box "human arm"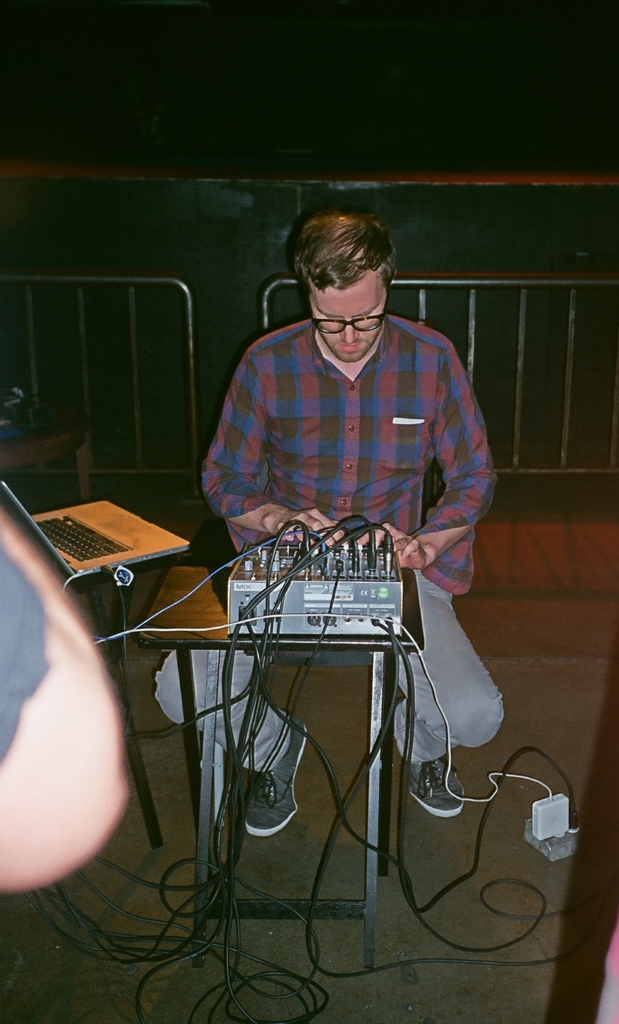
bbox=(199, 347, 347, 552)
